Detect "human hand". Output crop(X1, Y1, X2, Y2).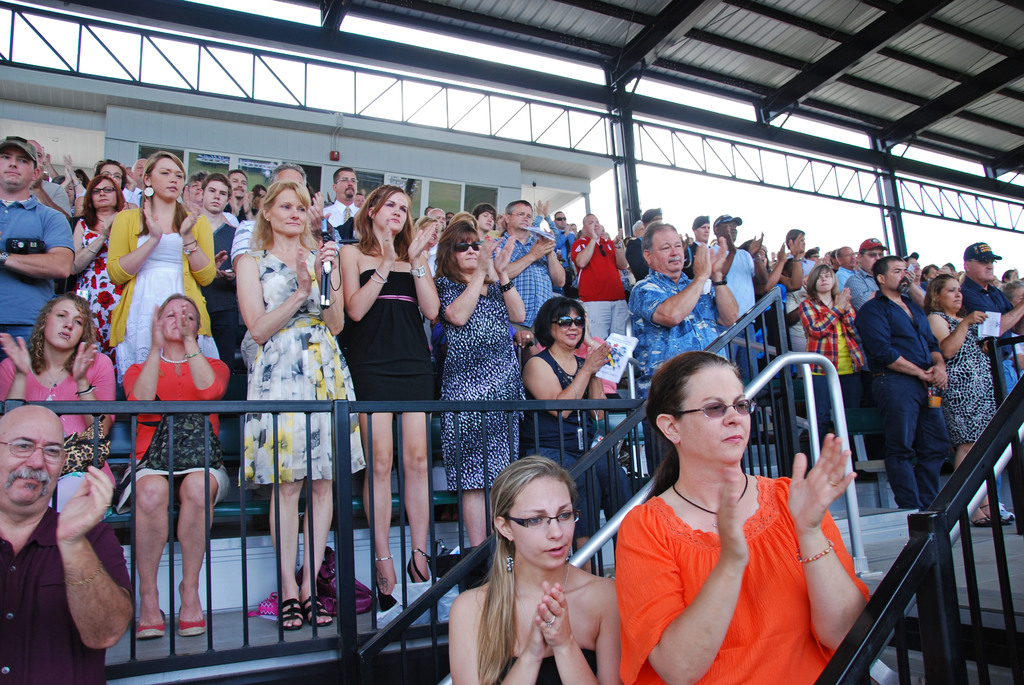
crop(789, 232, 803, 257).
